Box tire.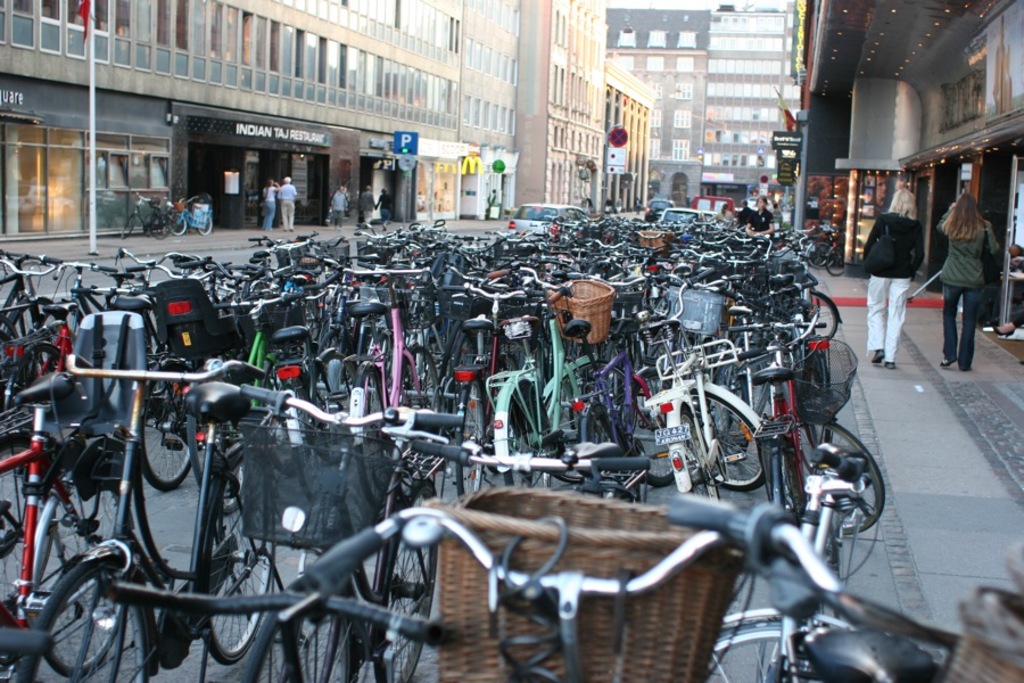
left=43, top=482, right=121, bottom=675.
